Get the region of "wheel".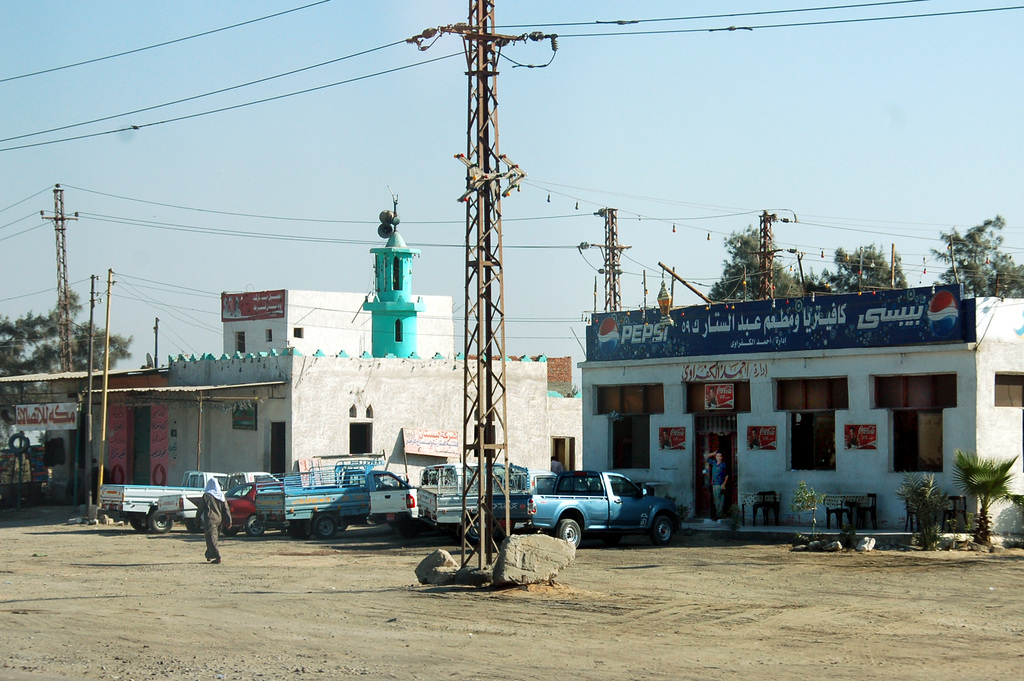
bbox=[463, 518, 483, 545].
